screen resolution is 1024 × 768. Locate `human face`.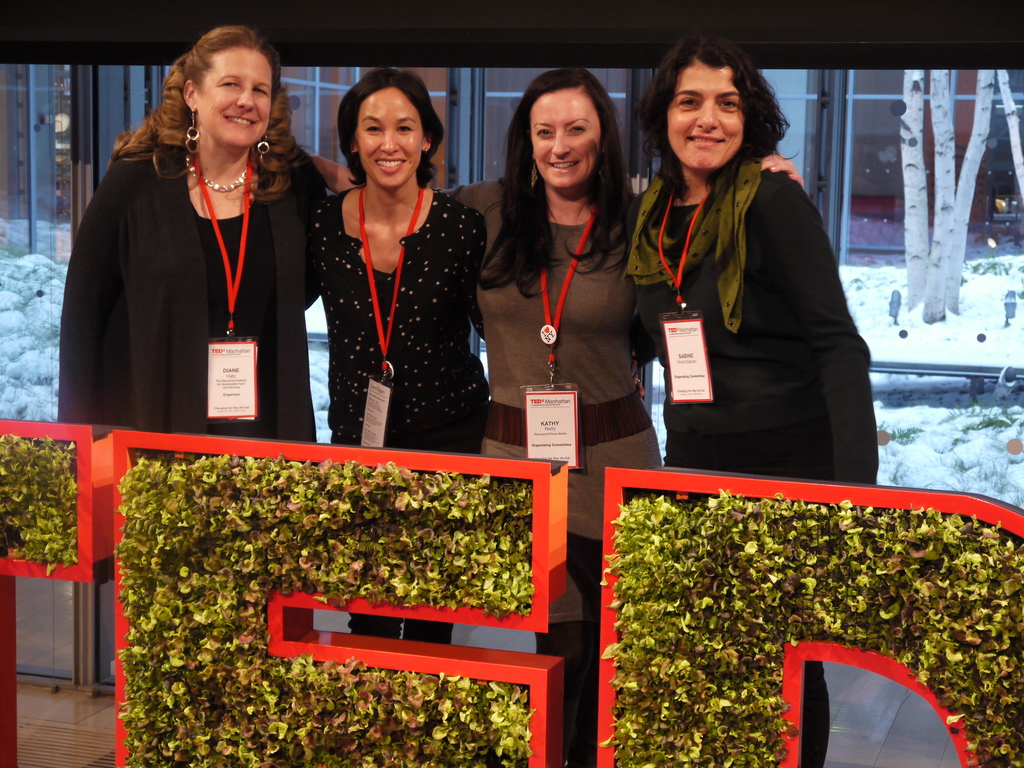
(360,83,426,189).
